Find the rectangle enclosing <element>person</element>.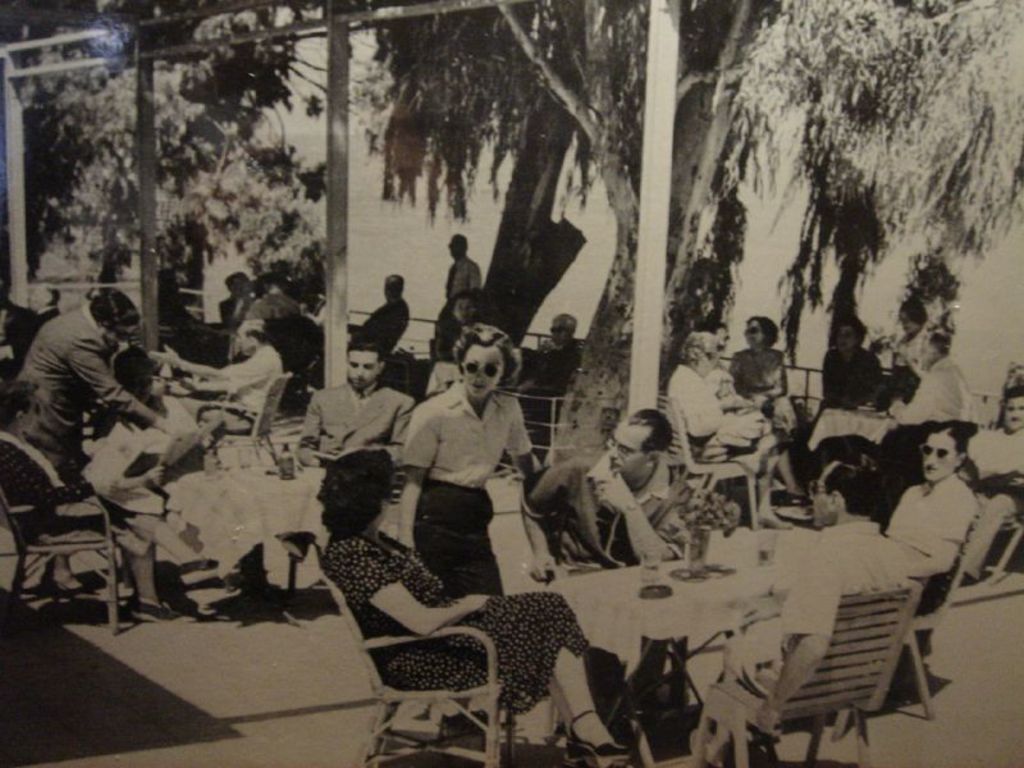
x1=891 y1=296 x2=940 y2=407.
